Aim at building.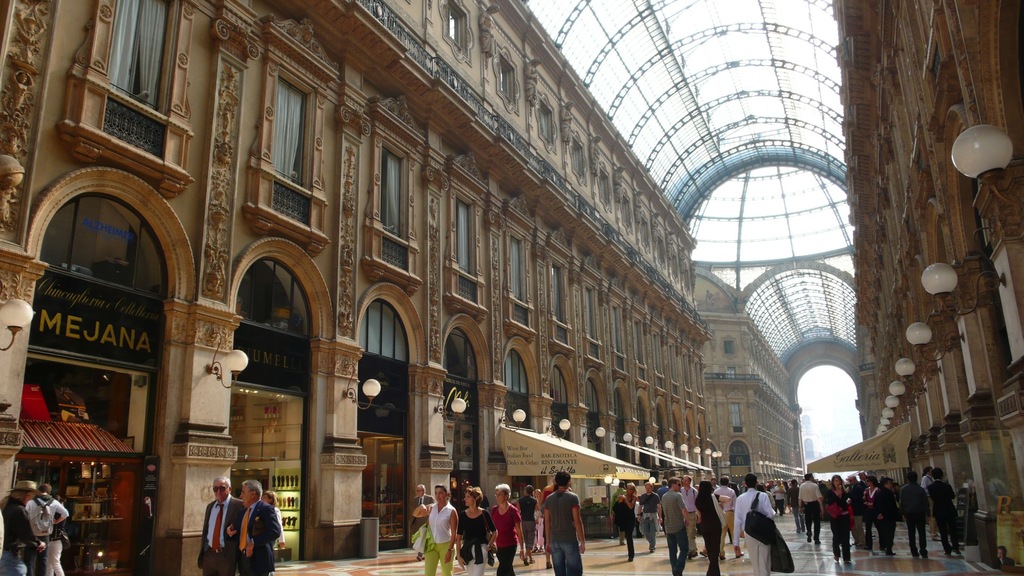
Aimed at locate(803, 404, 821, 468).
